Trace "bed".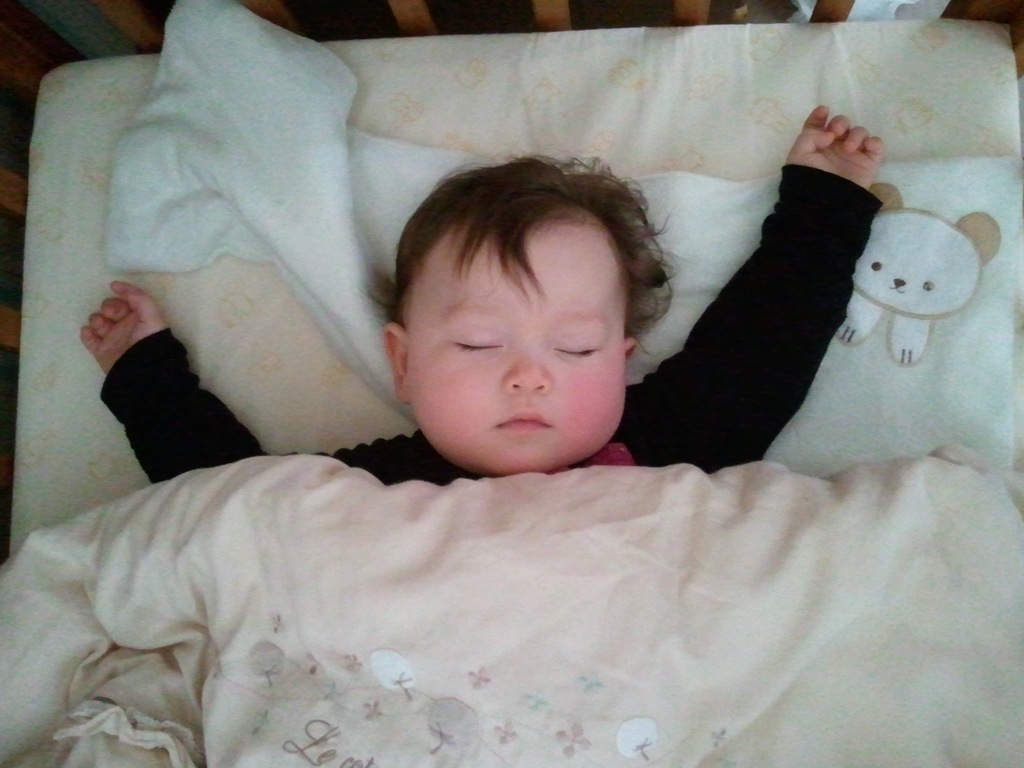
Traced to bbox(0, 36, 1023, 767).
